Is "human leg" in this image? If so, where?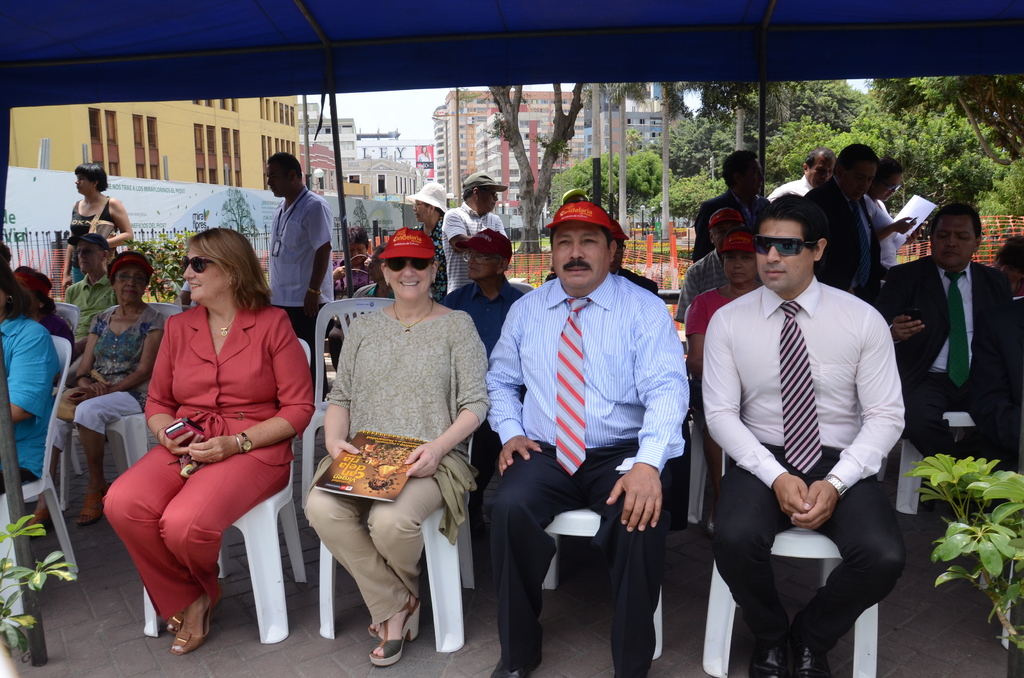
Yes, at (x1=163, y1=451, x2=275, y2=606).
